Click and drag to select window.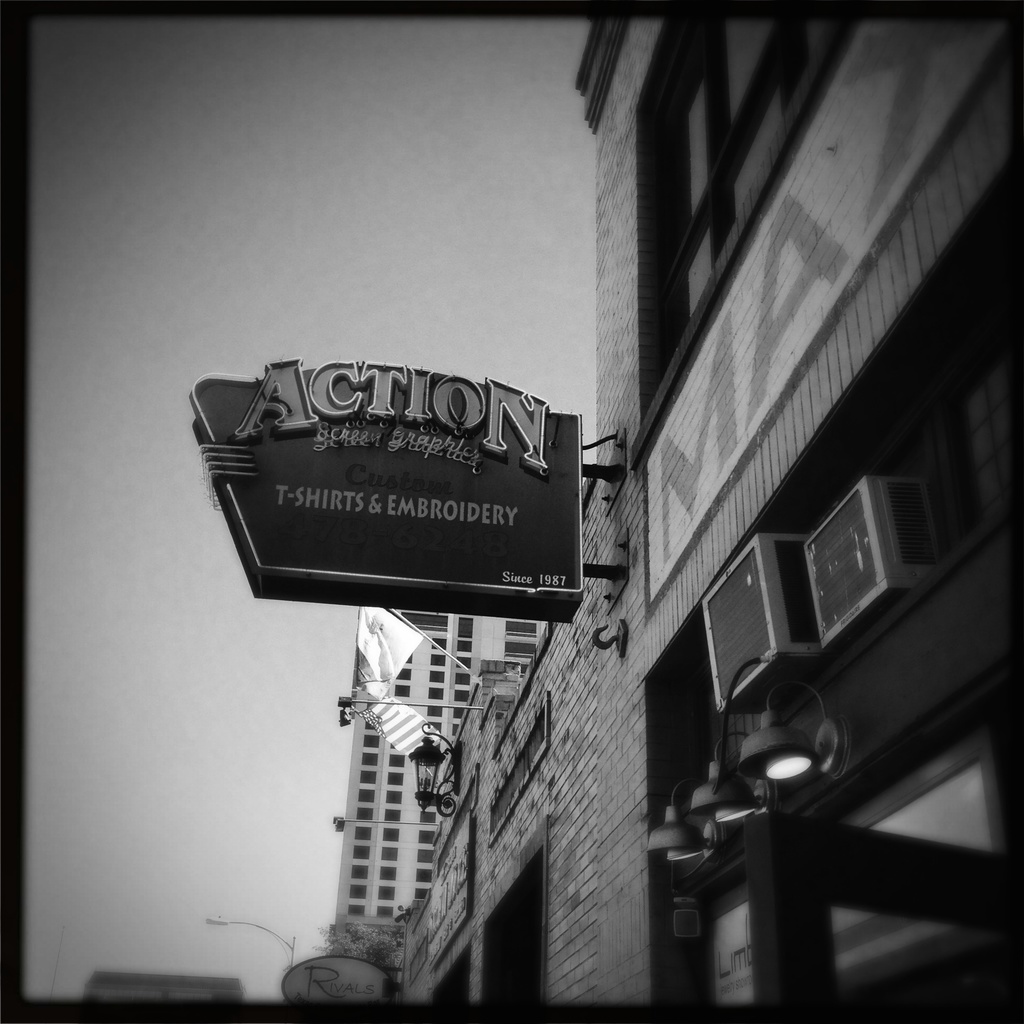
Selection: box(349, 906, 364, 916).
